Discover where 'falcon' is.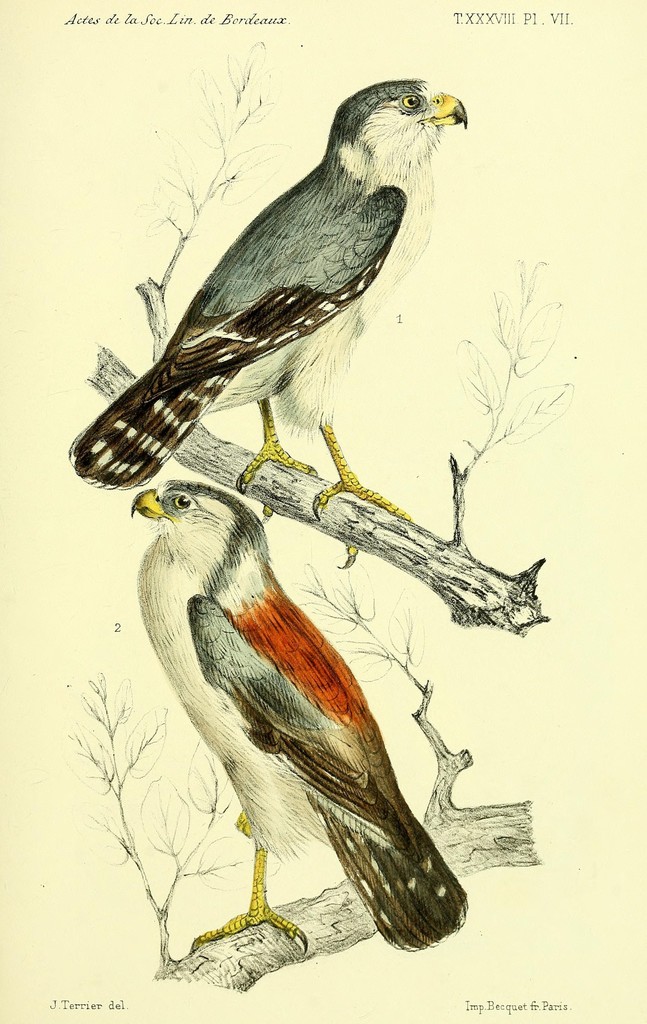
Discovered at 116/476/477/952.
